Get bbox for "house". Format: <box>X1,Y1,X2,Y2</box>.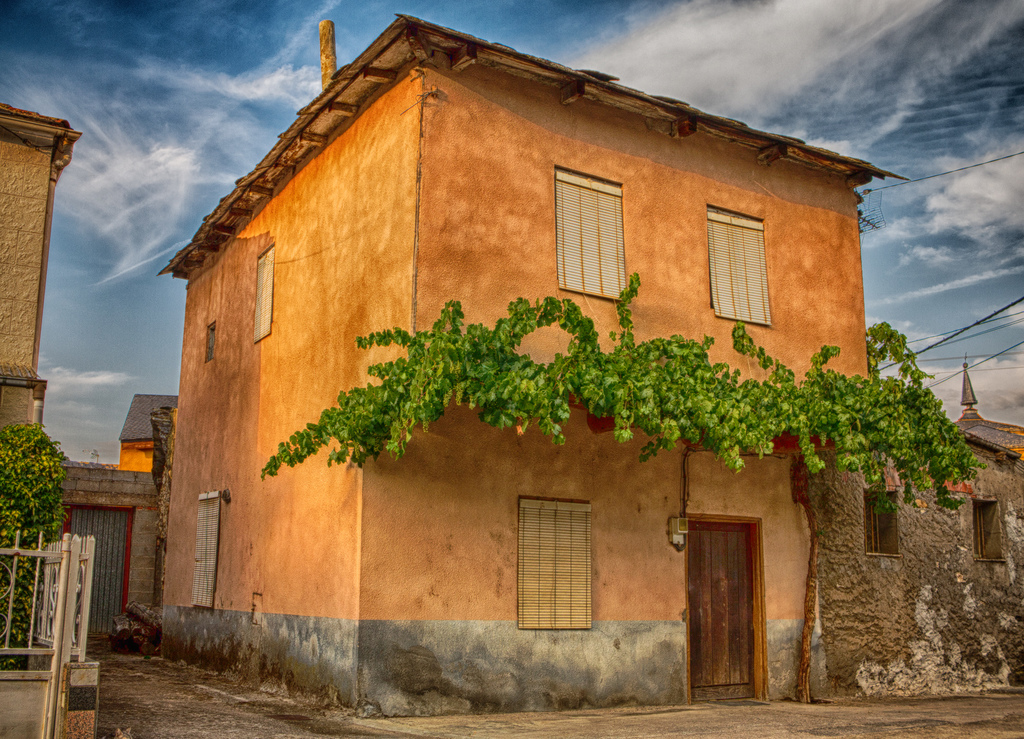
<box>155,15,910,717</box>.
